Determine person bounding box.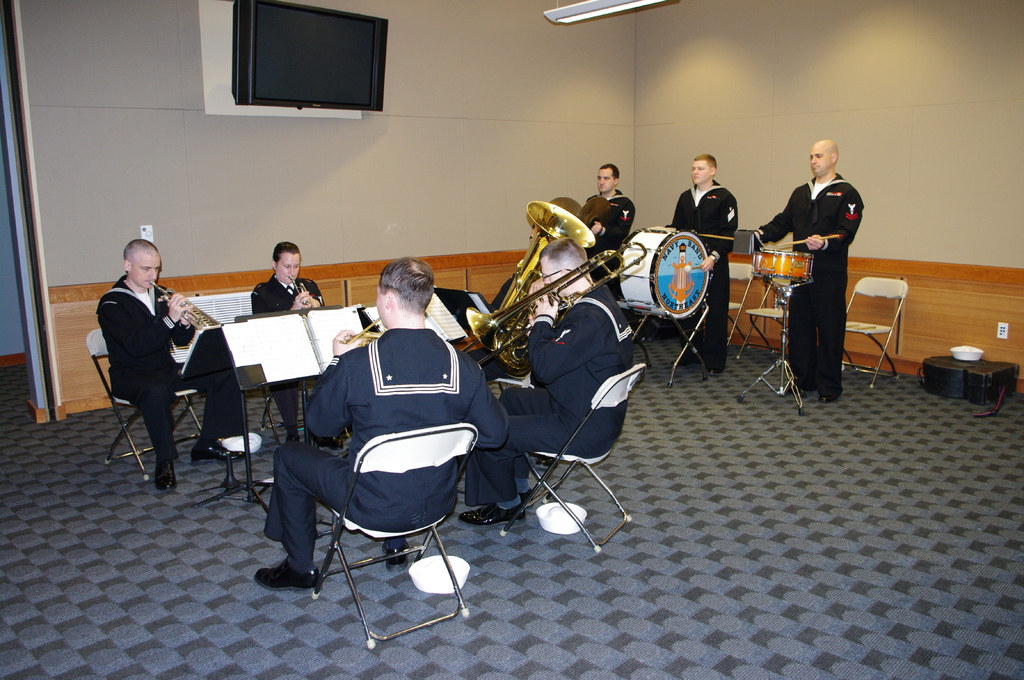
Determined: (x1=662, y1=145, x2=743, y2=376).
